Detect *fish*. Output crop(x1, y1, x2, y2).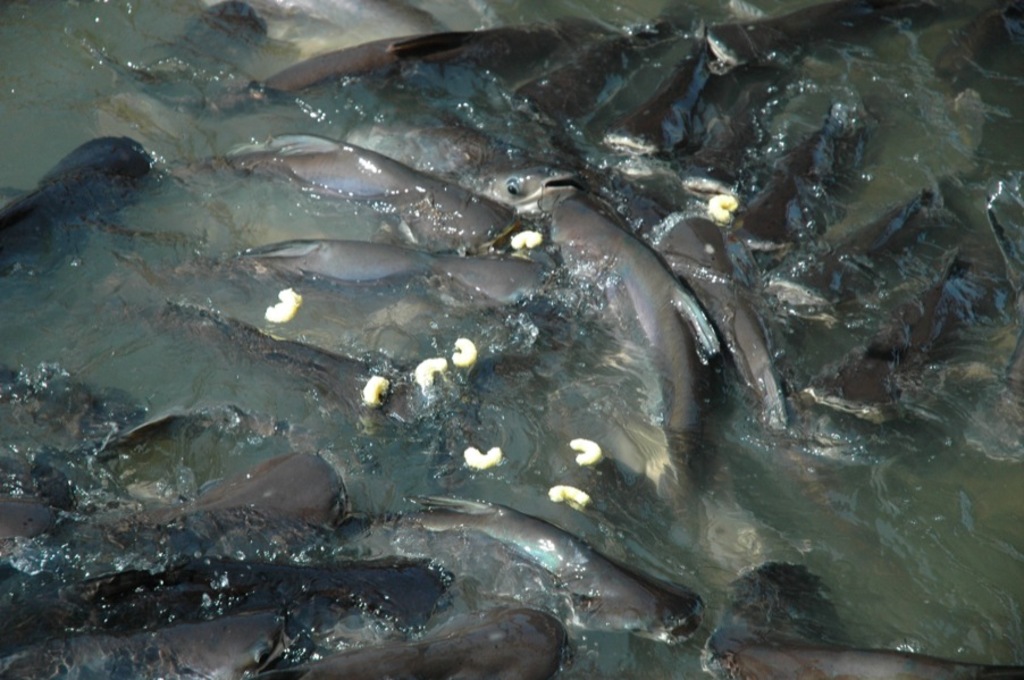
crop(160, 132, 512, 249).
